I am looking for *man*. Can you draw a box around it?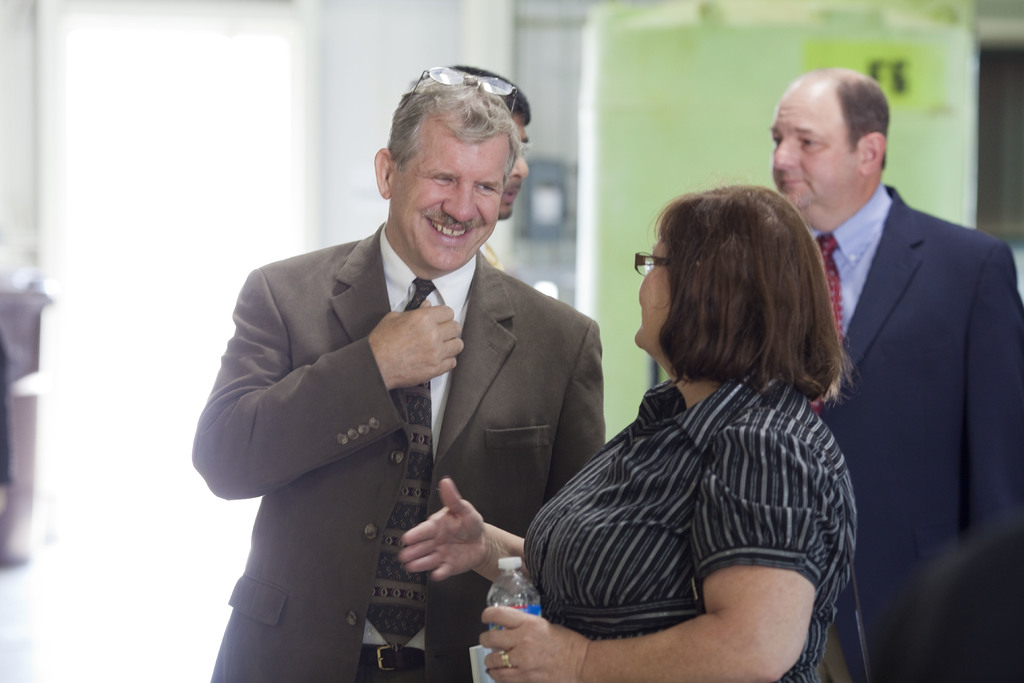
Sure, the bounding box is l=204, t=81, r=627, b=670.
